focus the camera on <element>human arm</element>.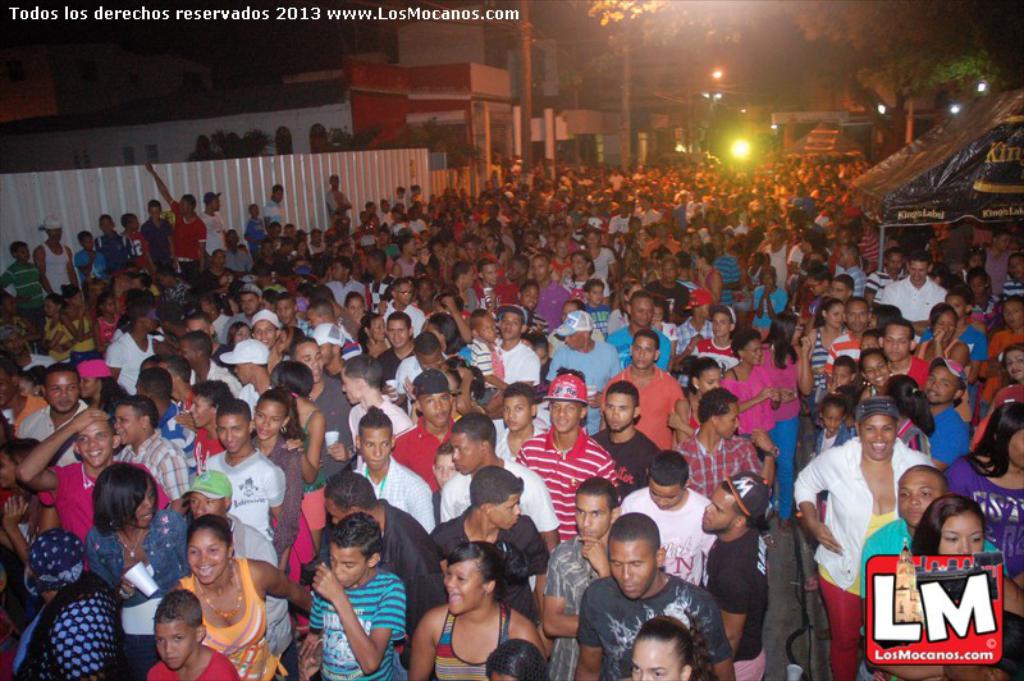
Focus region: x1=326, y1=191, x2=344, y2=212.
